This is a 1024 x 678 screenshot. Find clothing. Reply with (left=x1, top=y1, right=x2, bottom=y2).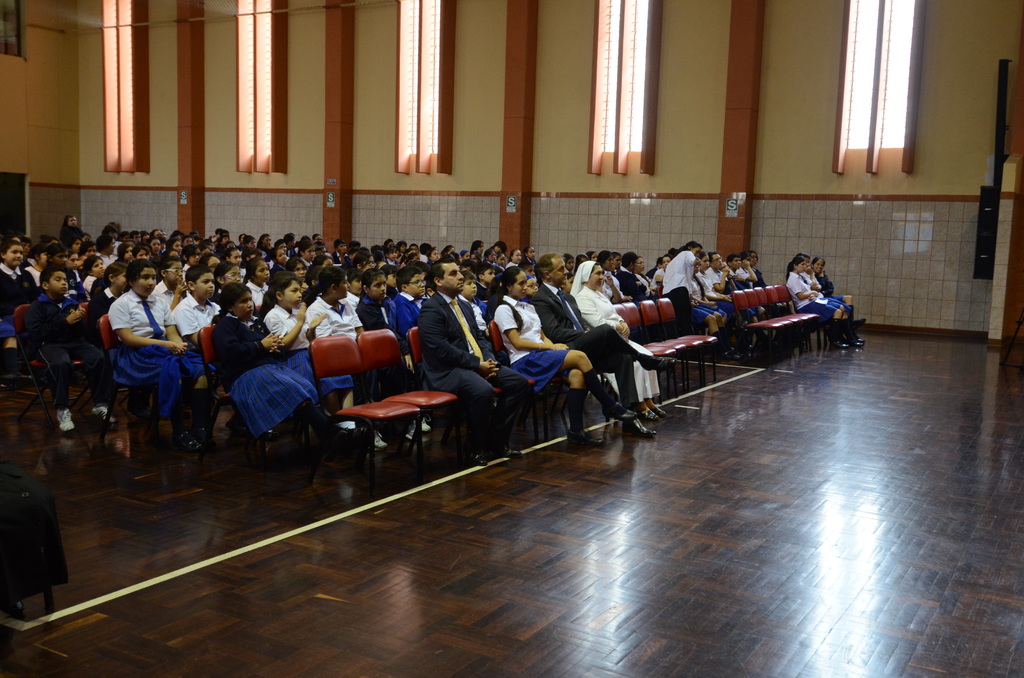
(left=0, top=255, right=38, bottom=340).
